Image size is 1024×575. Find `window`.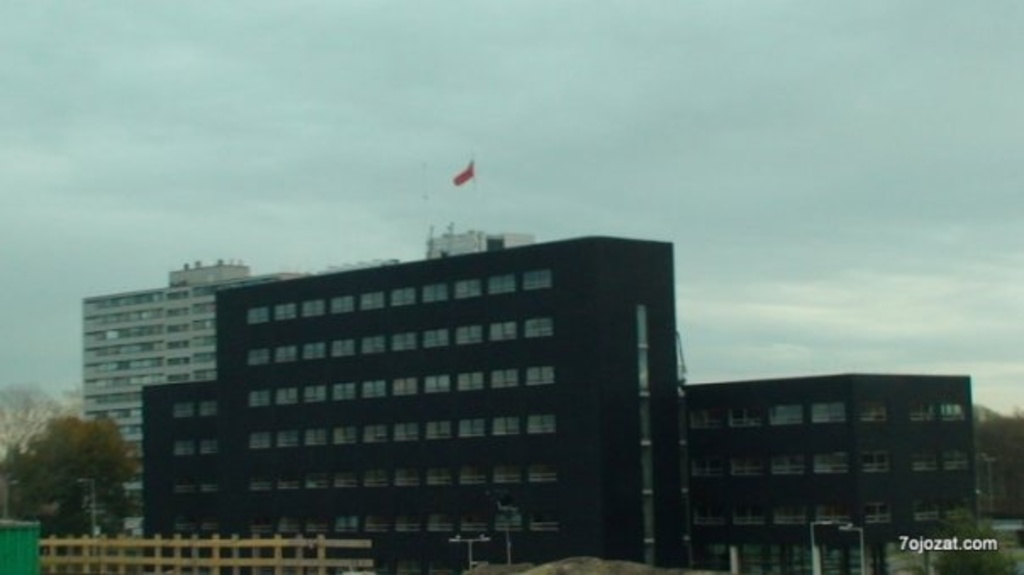
(x1=302, y1=385, x2=327, y2=405).
